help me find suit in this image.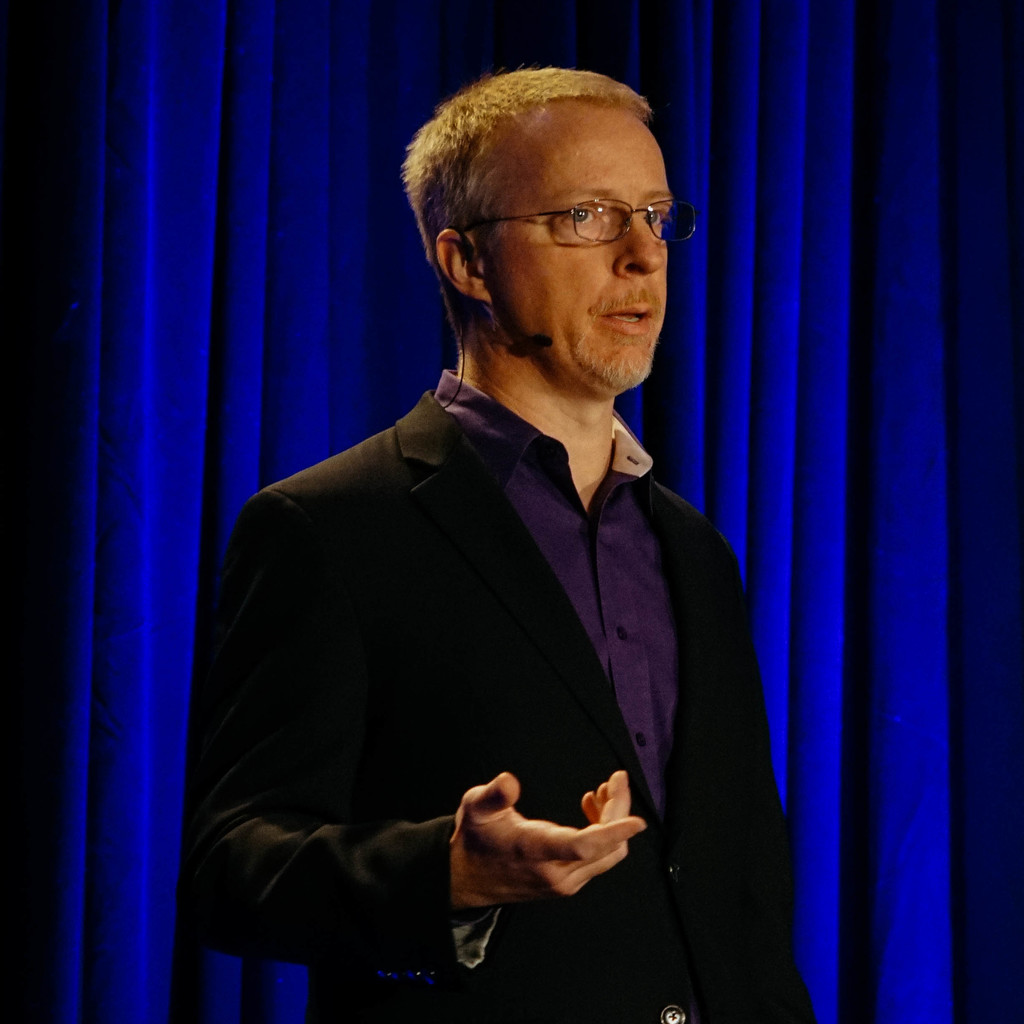
Found it: (209, 282, 788, 1004).
